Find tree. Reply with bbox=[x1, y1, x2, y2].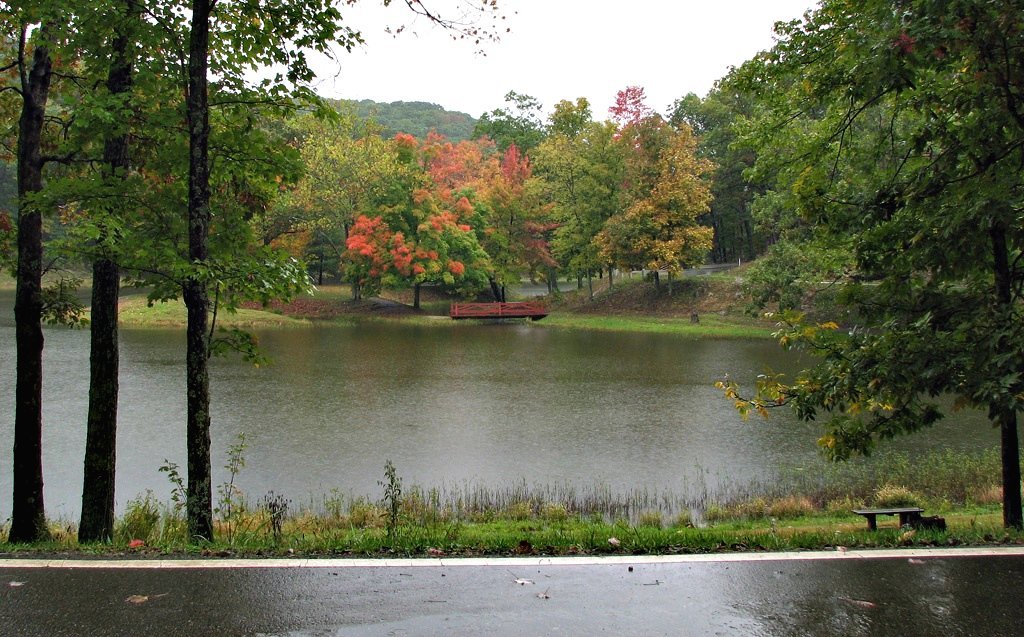
bbox=[470, 86, 564, 164].
